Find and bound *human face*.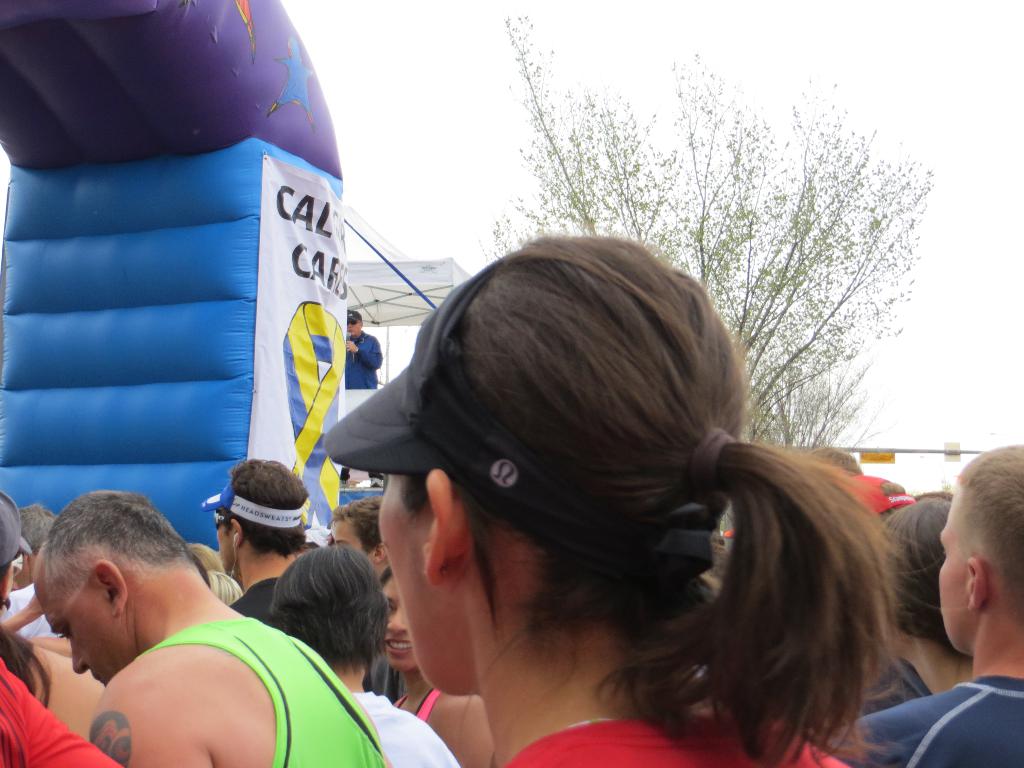
Bound: locate(348, 320, 361, 337).
